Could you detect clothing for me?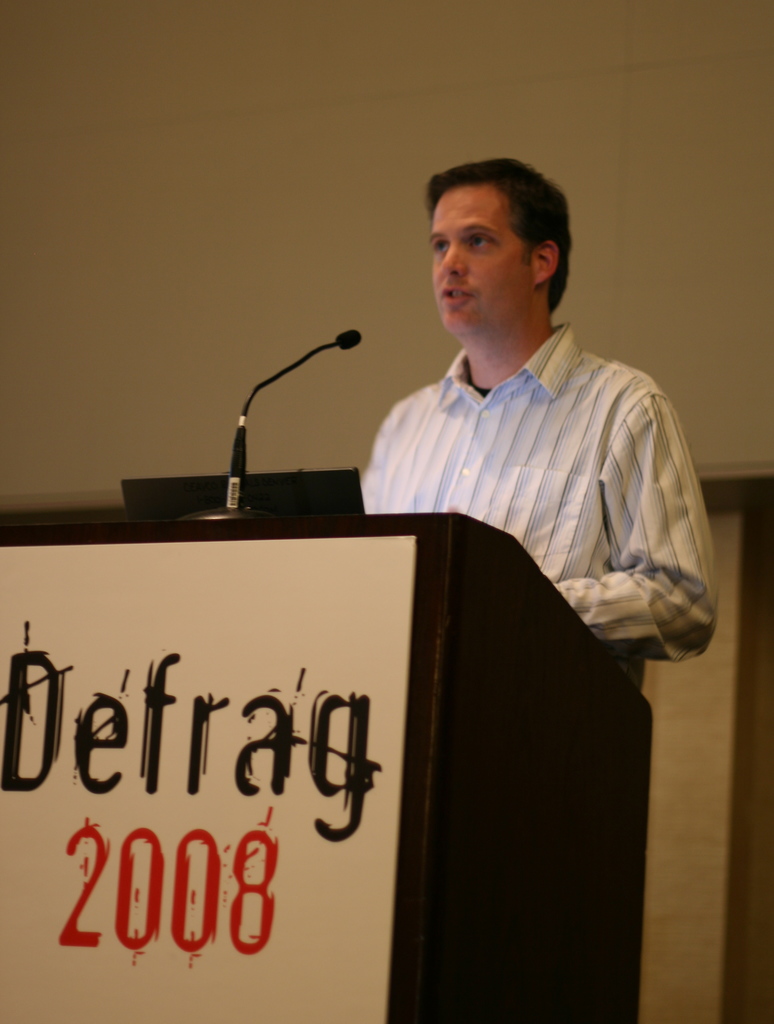
Detection result: {"x1": 366, "y1": 277, "x2": 697, "y2": 714}.
